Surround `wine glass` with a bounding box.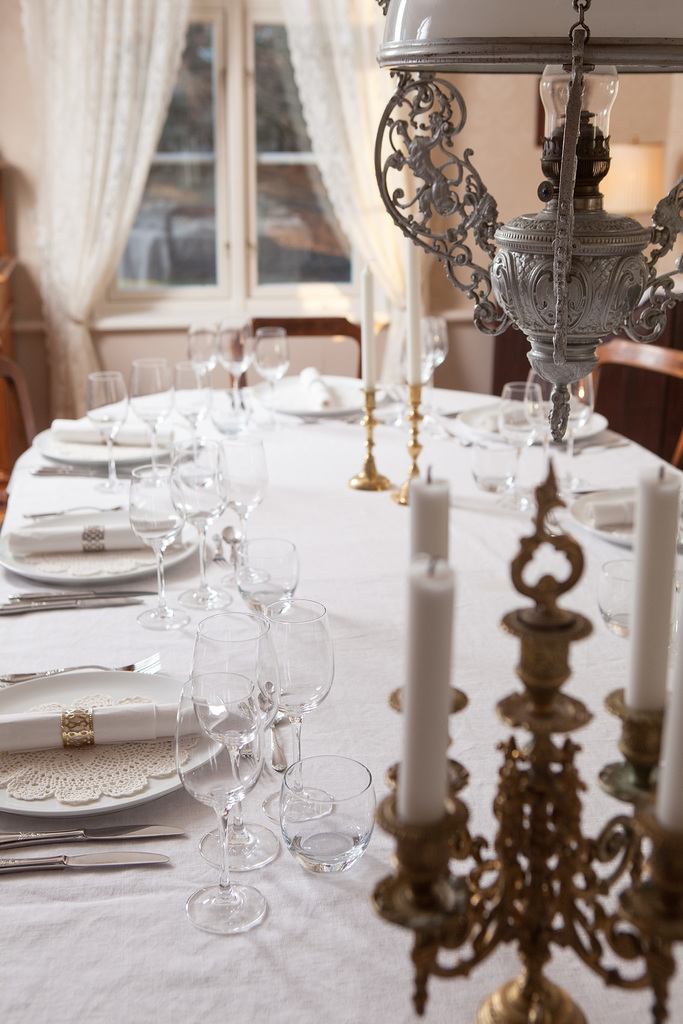
bbox=[495, 382, 539, 516].
